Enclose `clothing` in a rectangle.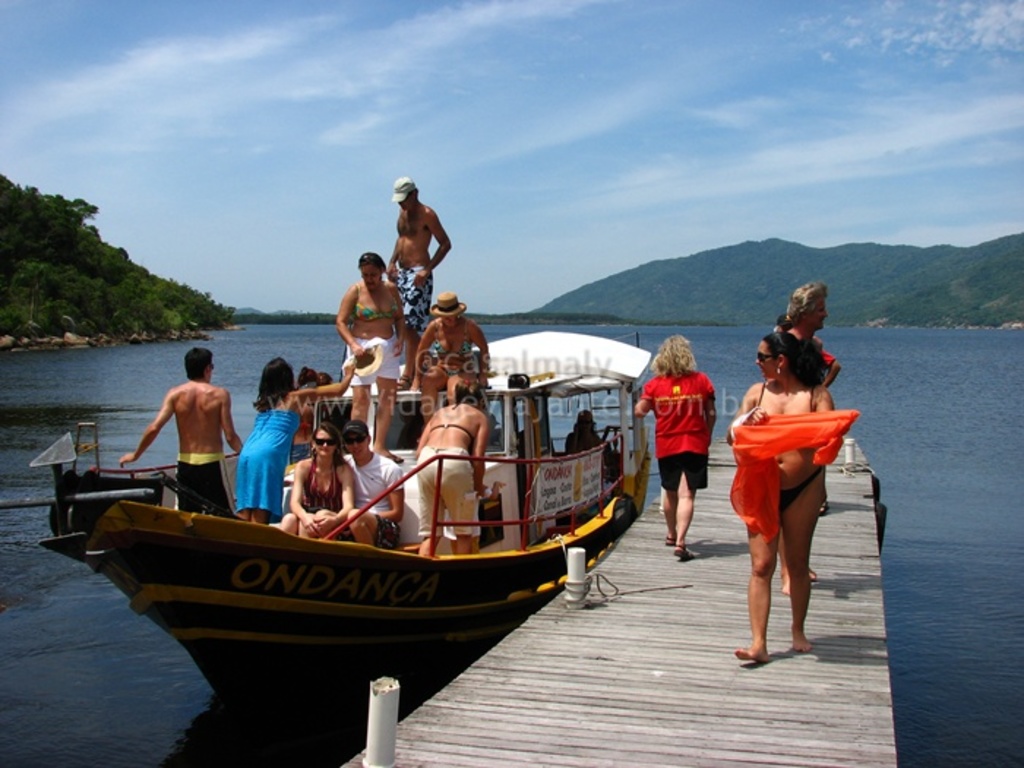
<bbox>415, 443, 481, 546</bbox>.
